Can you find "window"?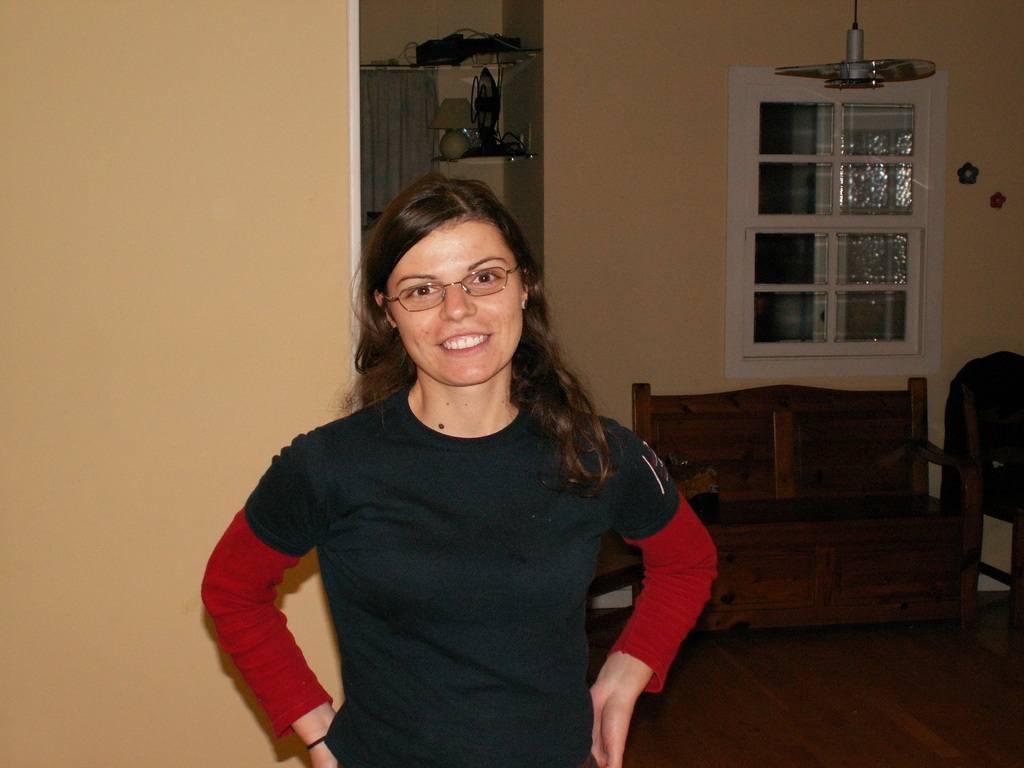
Yes, bounding box: box(723, 56, 947, 372).
